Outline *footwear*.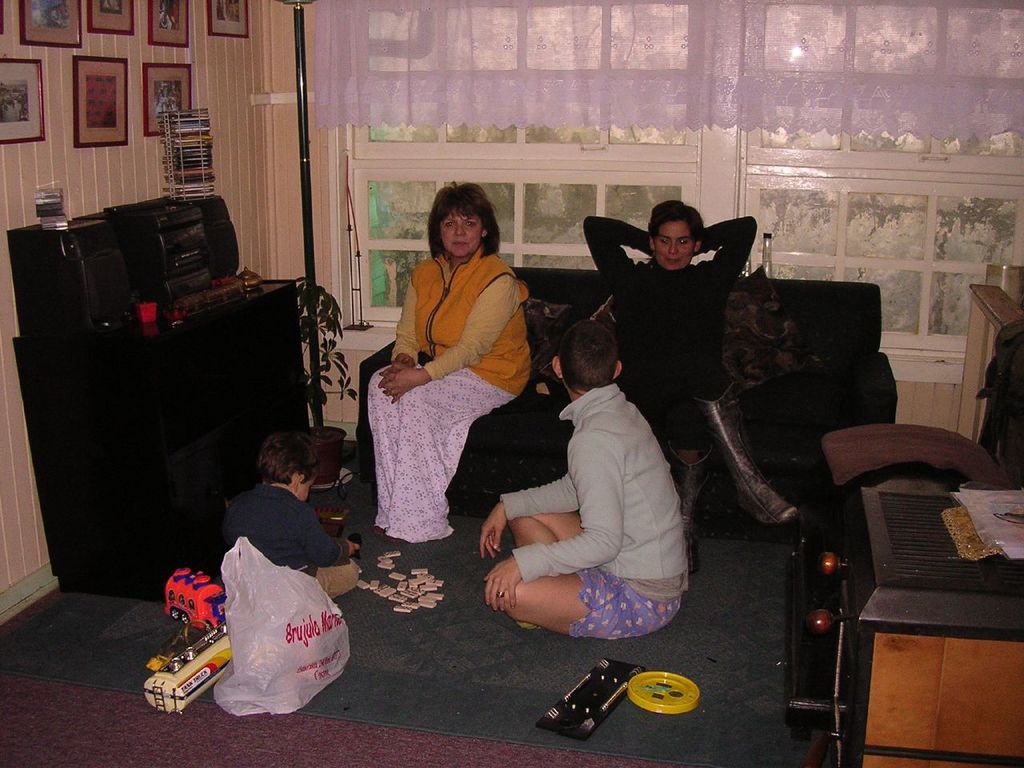
Outline: (367,522,379,538).
